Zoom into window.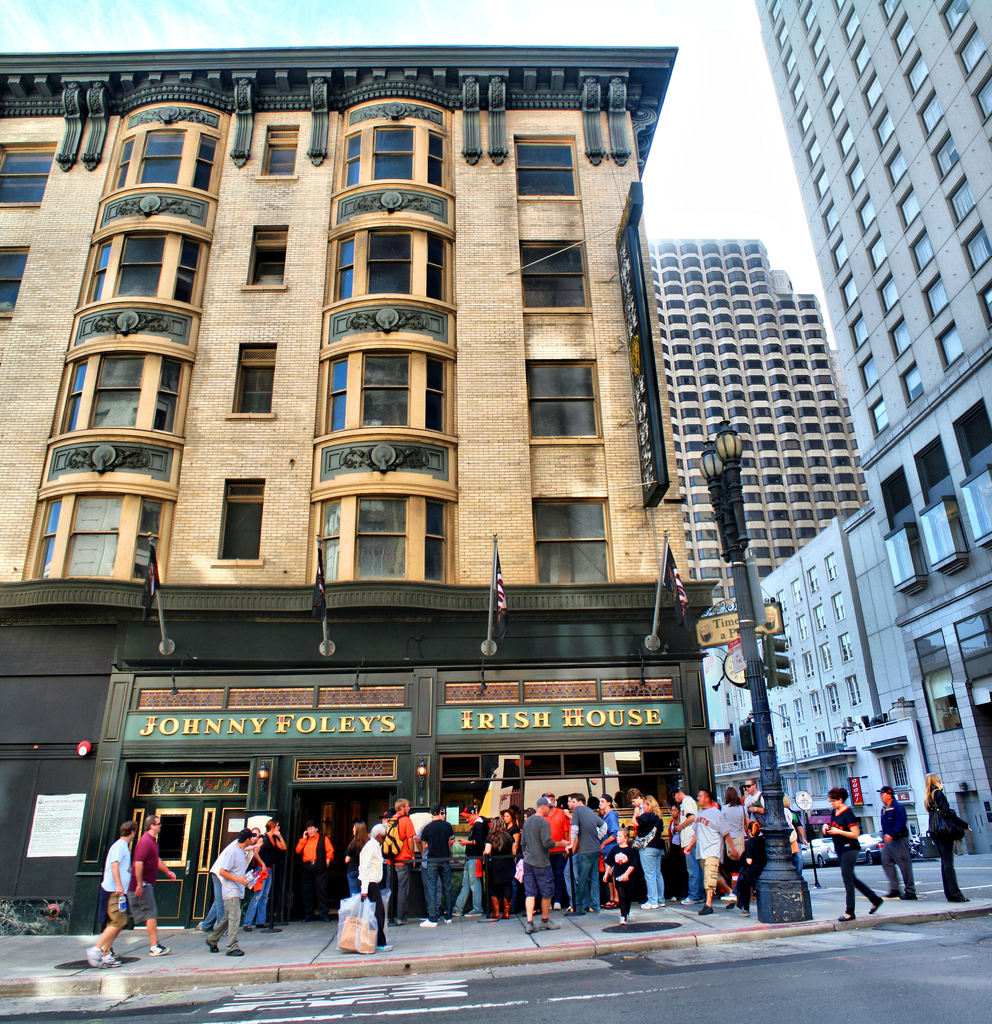
Zoom target: {"x1": 835, "y1": 233, "x2": 847, "y2": 268}.
